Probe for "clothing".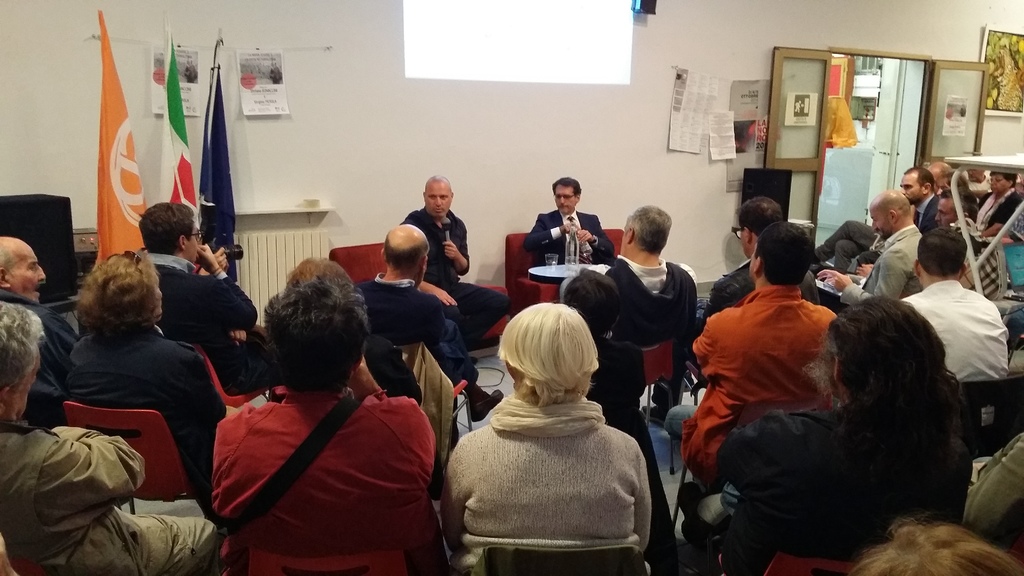
Probe result: pyautogui.locateOnScreen(0, 280, 89, 393).
